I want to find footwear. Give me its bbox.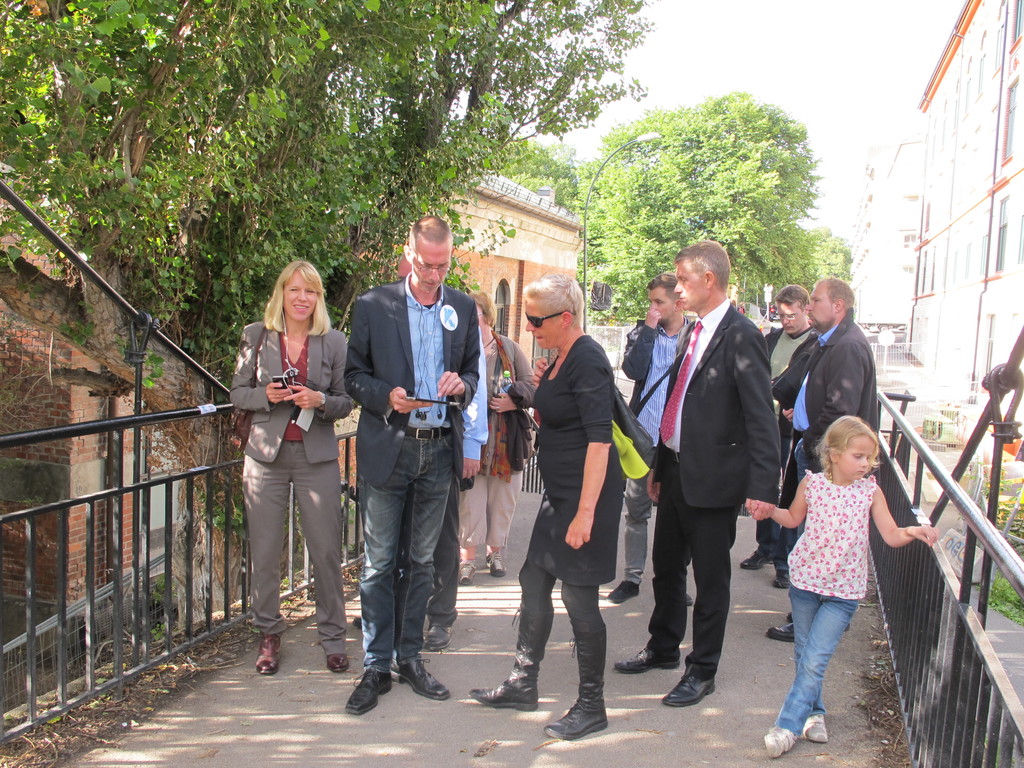
<box>611,648,682,673</box>.
